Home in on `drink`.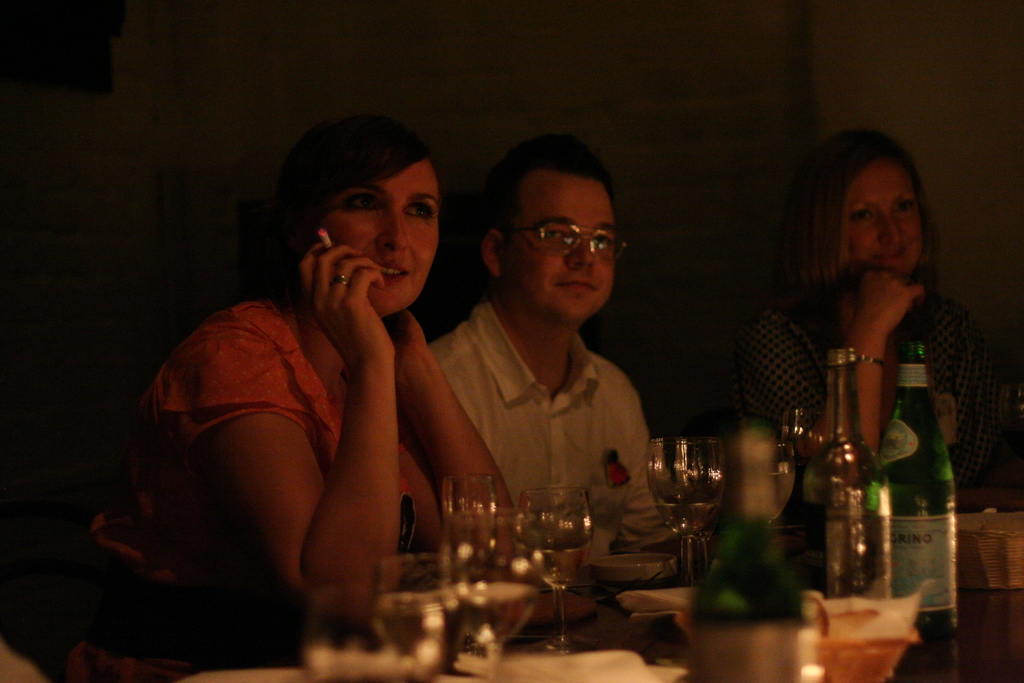
Homed in at {"left": 518, "top": 537, "right": 594, "bottom": 593}.
